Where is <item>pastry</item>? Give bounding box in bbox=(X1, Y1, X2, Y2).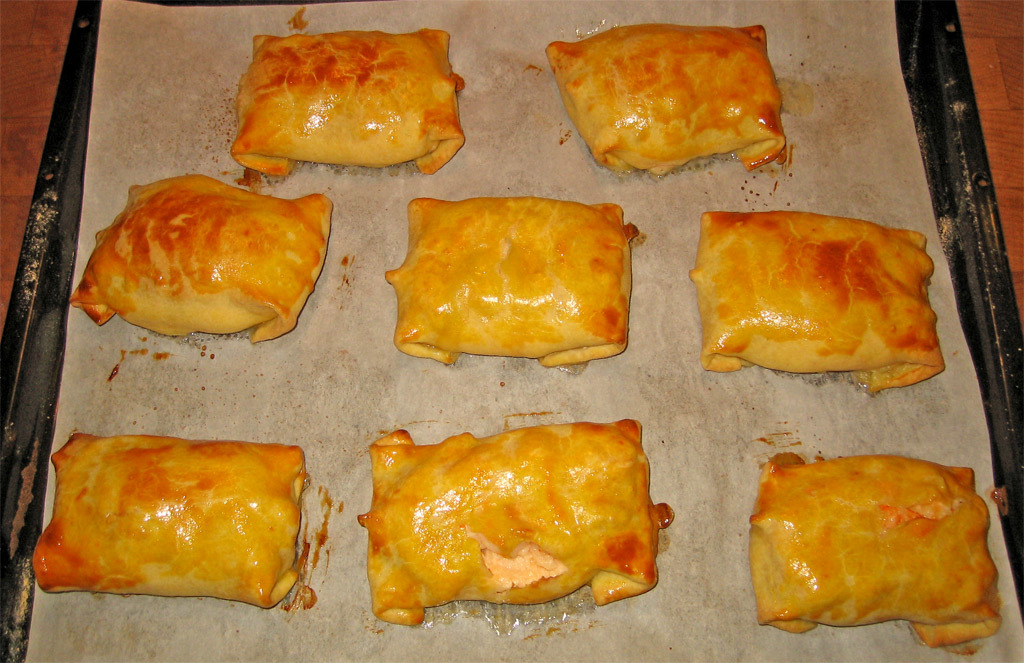
bbox=(234, 27, 470, 179).
